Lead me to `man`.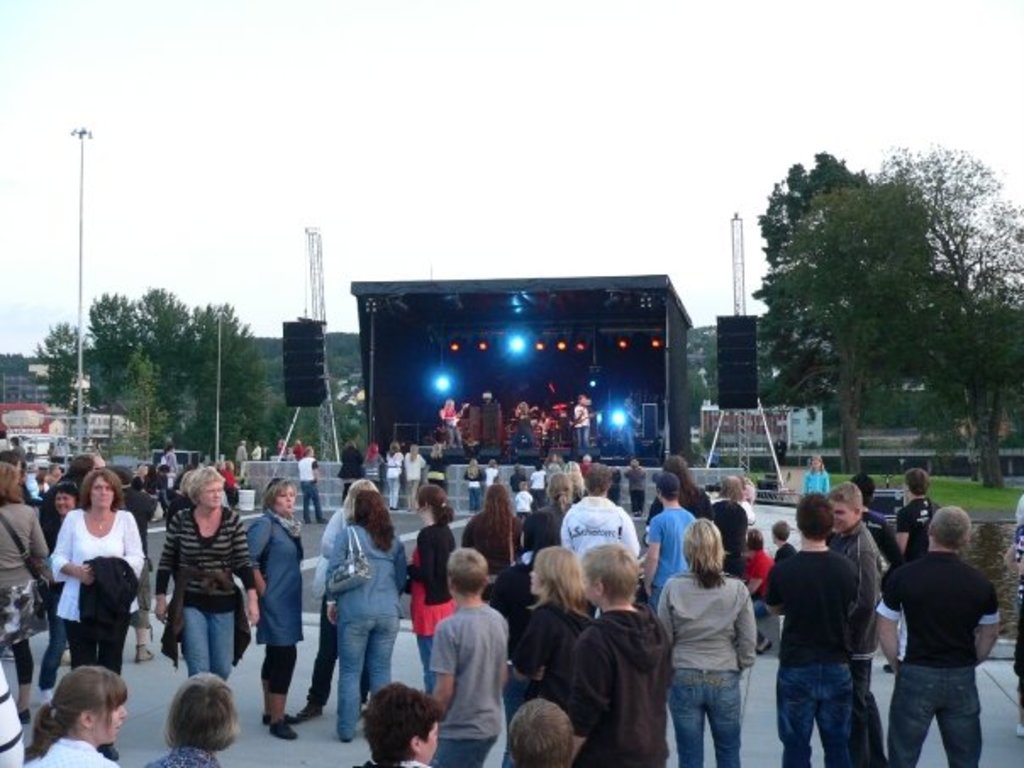
Lead to pyautogui.locateOnScreen(644, 475, 698, 614).
